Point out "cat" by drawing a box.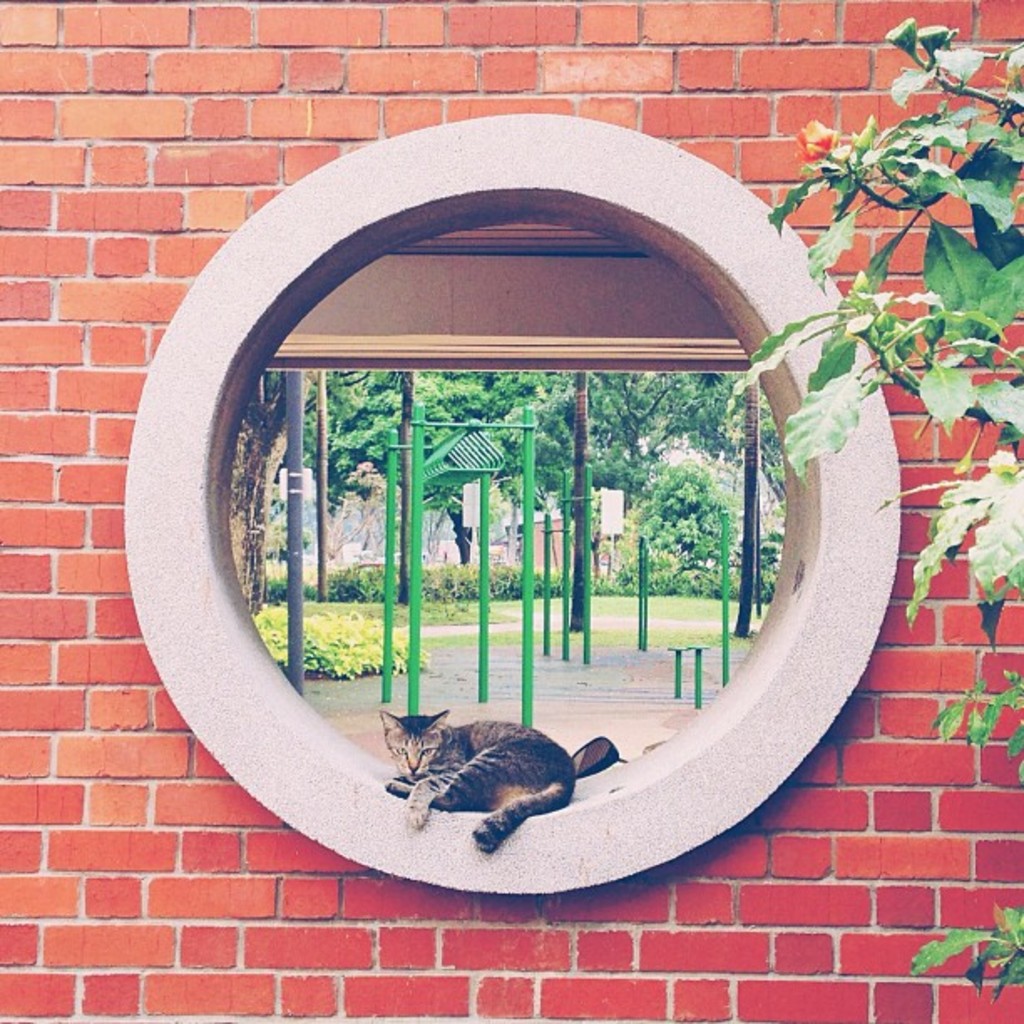
x1=378 y1=691 x2=584 y2=860.
